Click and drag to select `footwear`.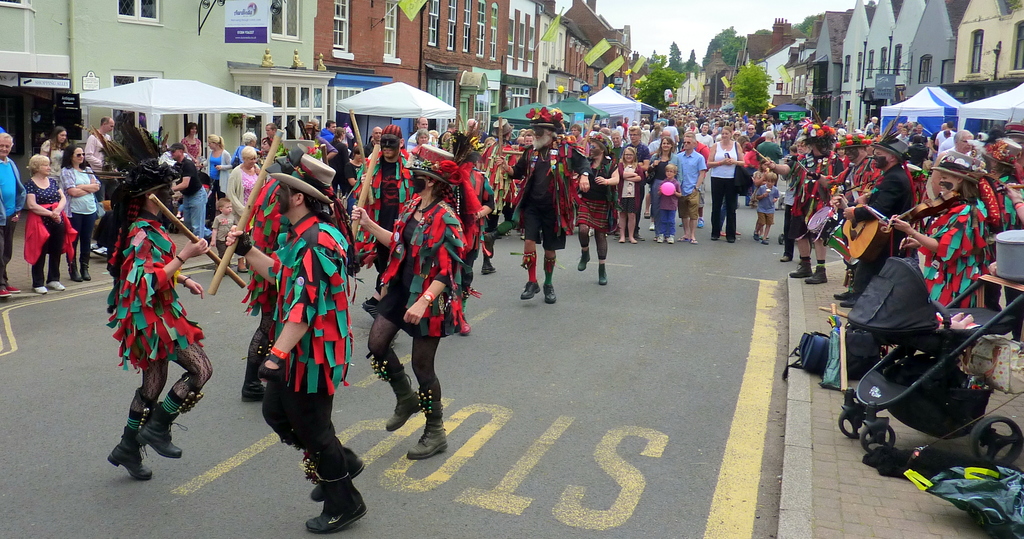
Selection: detection(541, 280, 556, 305).
